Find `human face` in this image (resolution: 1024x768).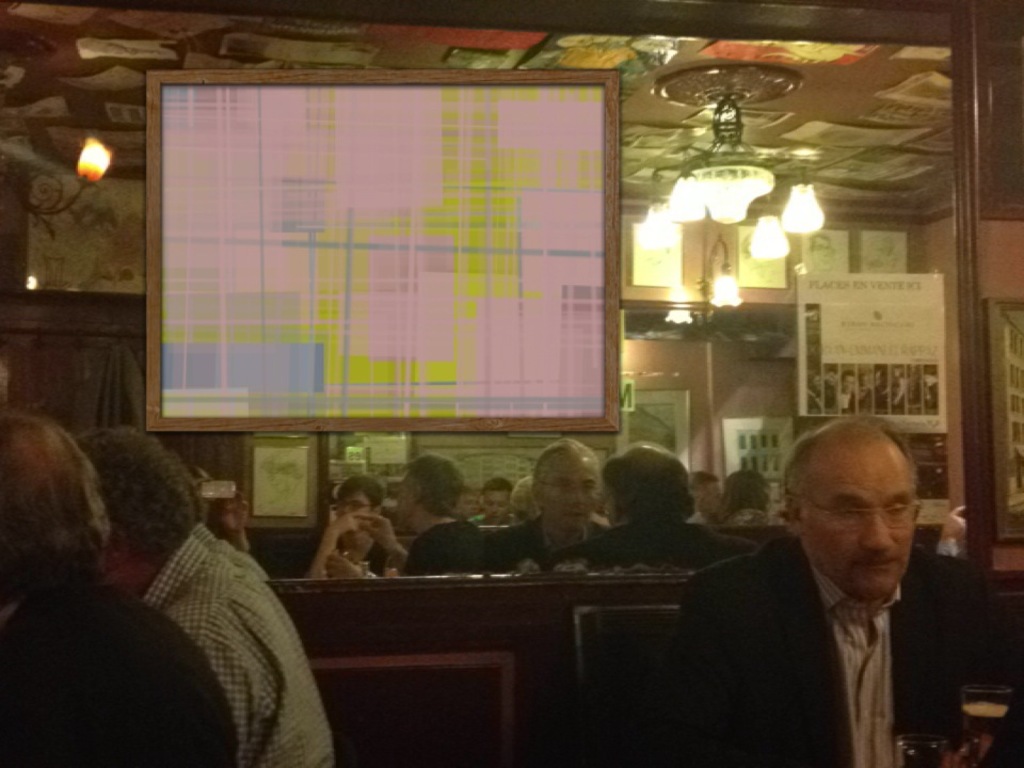
(543, 458, 595, 525).
